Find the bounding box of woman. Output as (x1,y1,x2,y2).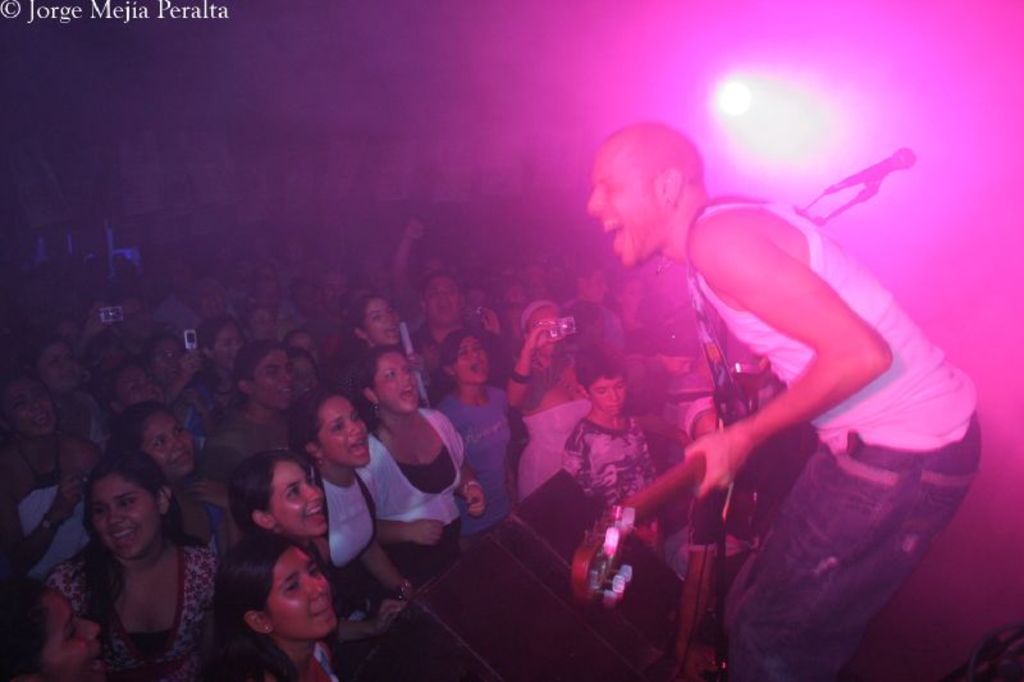
(433,326,516,549).
